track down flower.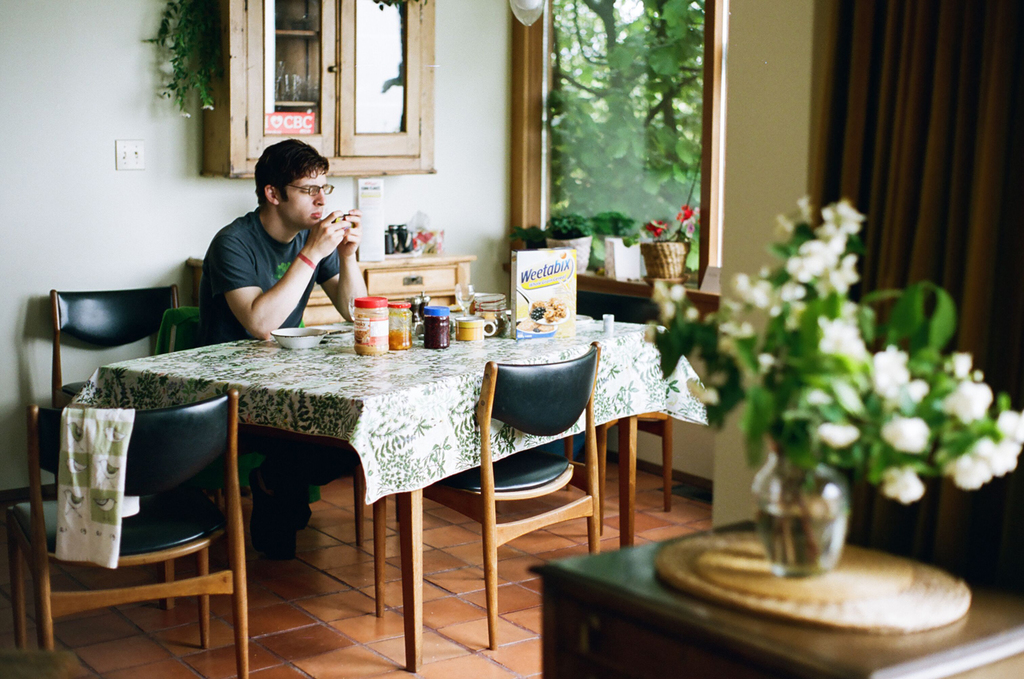
Tracked to bbox(941, 406, 1023, 487).
